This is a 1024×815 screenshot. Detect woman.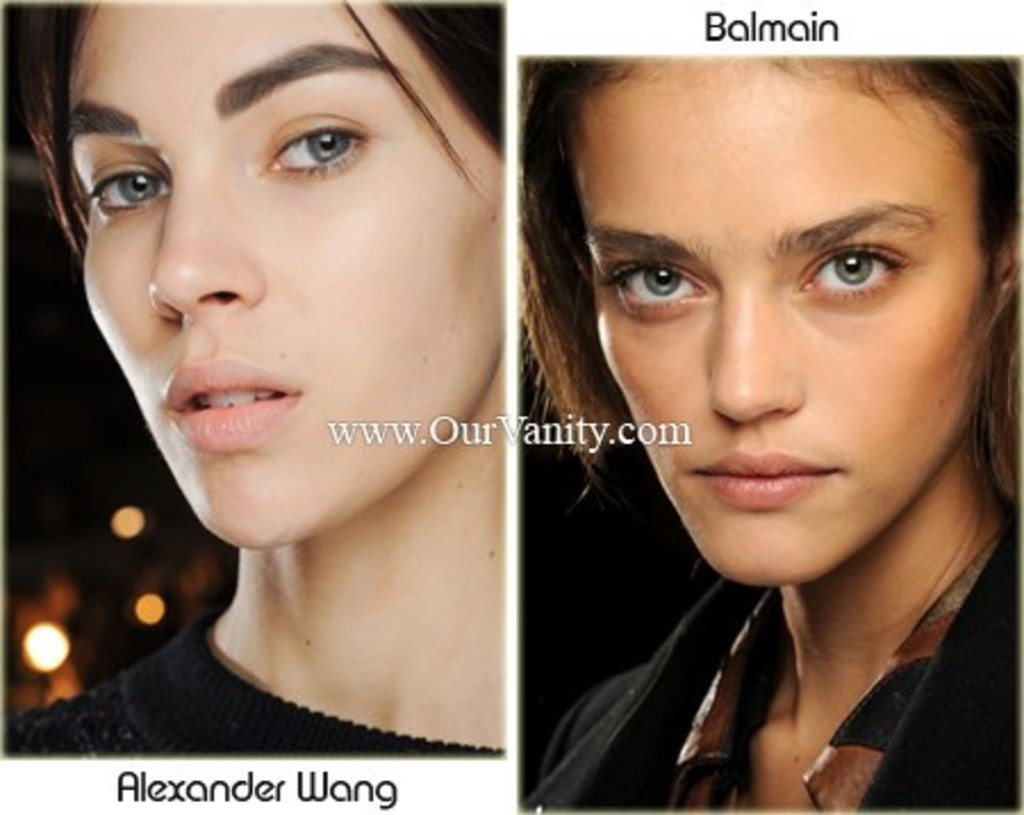
x1=517 y1=41 x2=1019 y2=808.
